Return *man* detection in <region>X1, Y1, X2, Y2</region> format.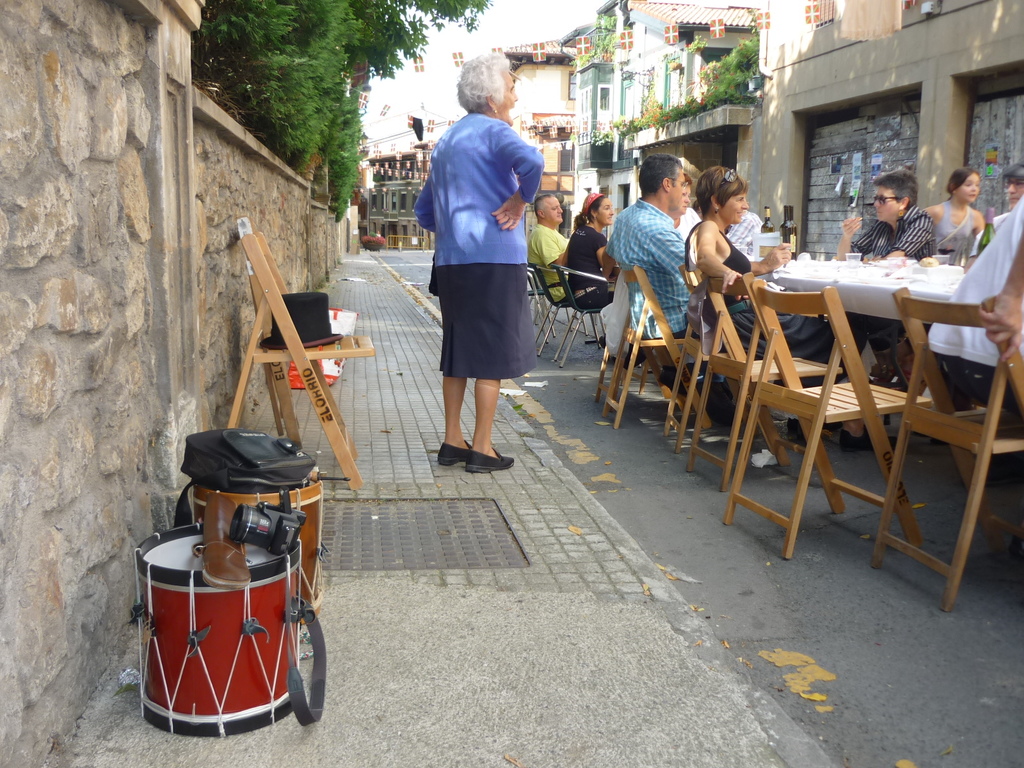
<region>862, 175, 950, 255</region>.
